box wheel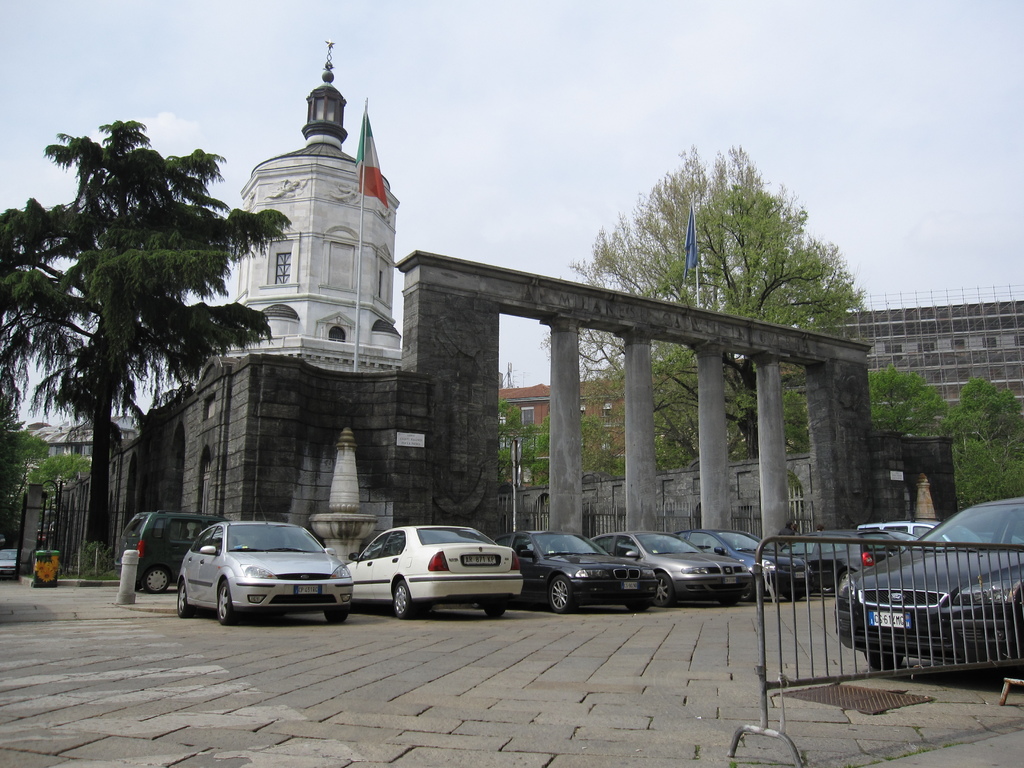
<bbox>549, 577, 576, 612</bbox>
